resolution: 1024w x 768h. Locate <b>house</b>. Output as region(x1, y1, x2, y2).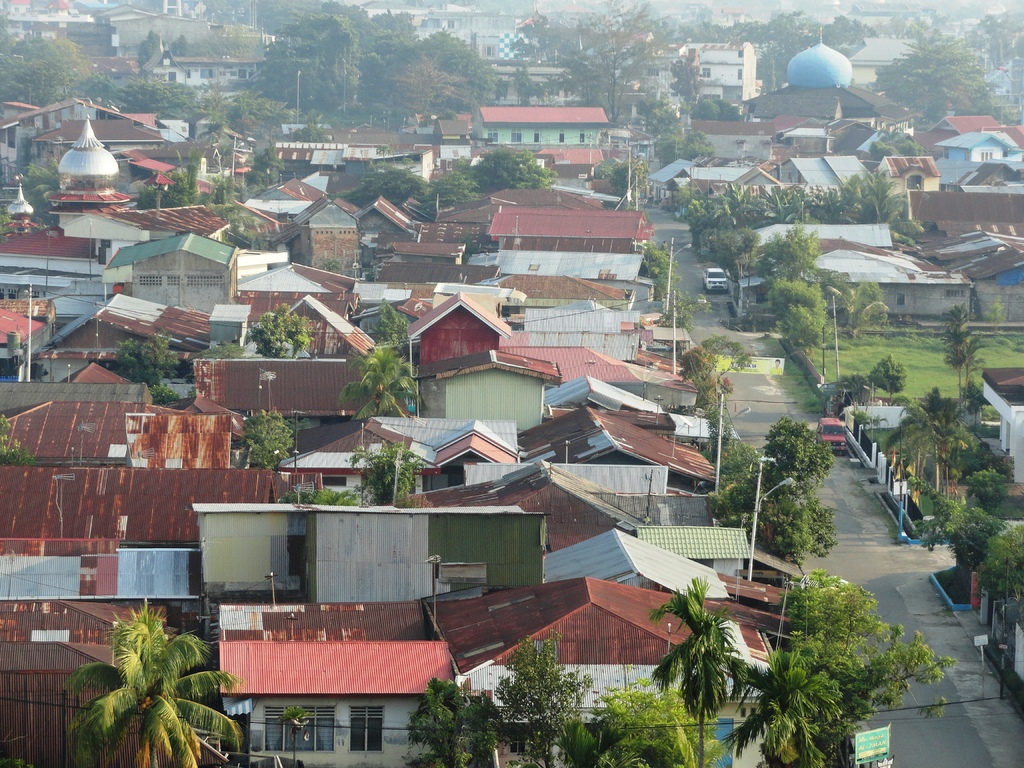
region(139, 42, 265, 91).
